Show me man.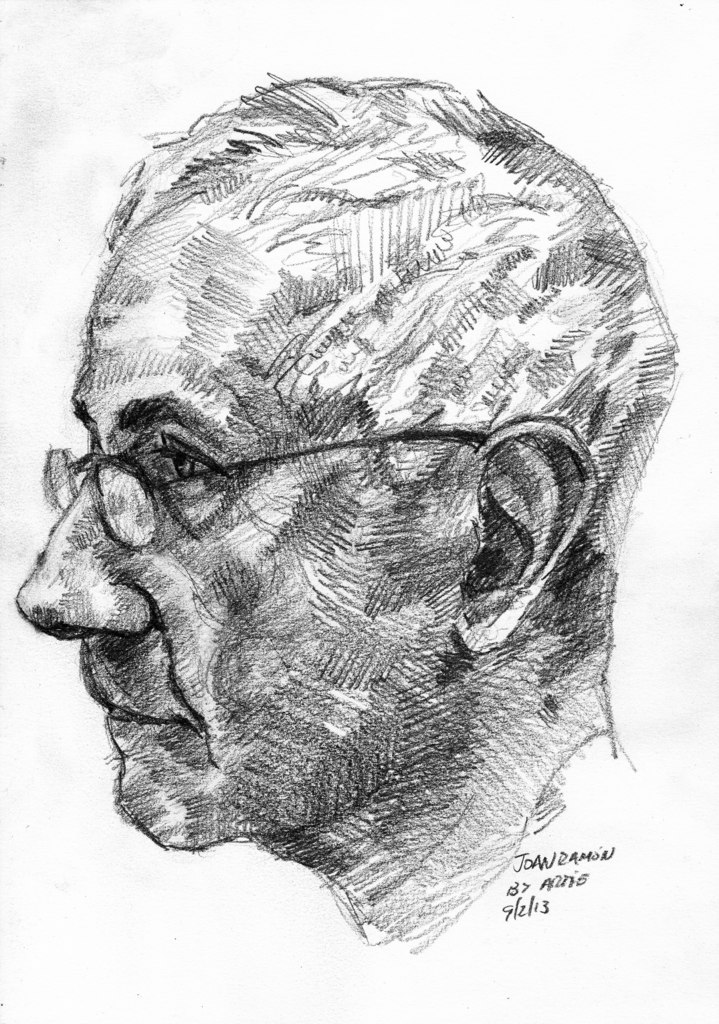
man is here: BBox(3, 44, 699, 960).
